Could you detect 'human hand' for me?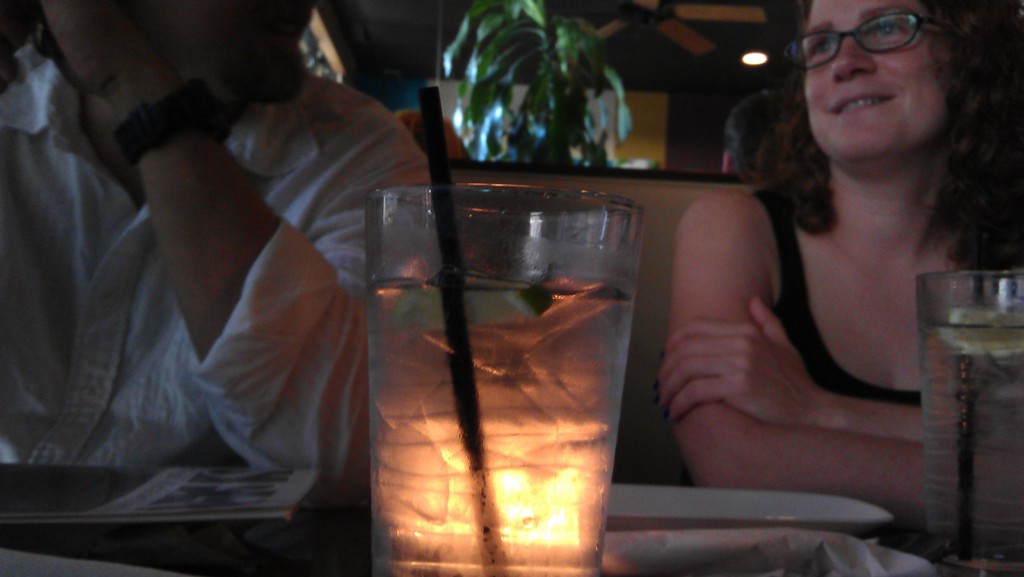
Detection result: (left=652, top=296, right=813, bottom=428).
